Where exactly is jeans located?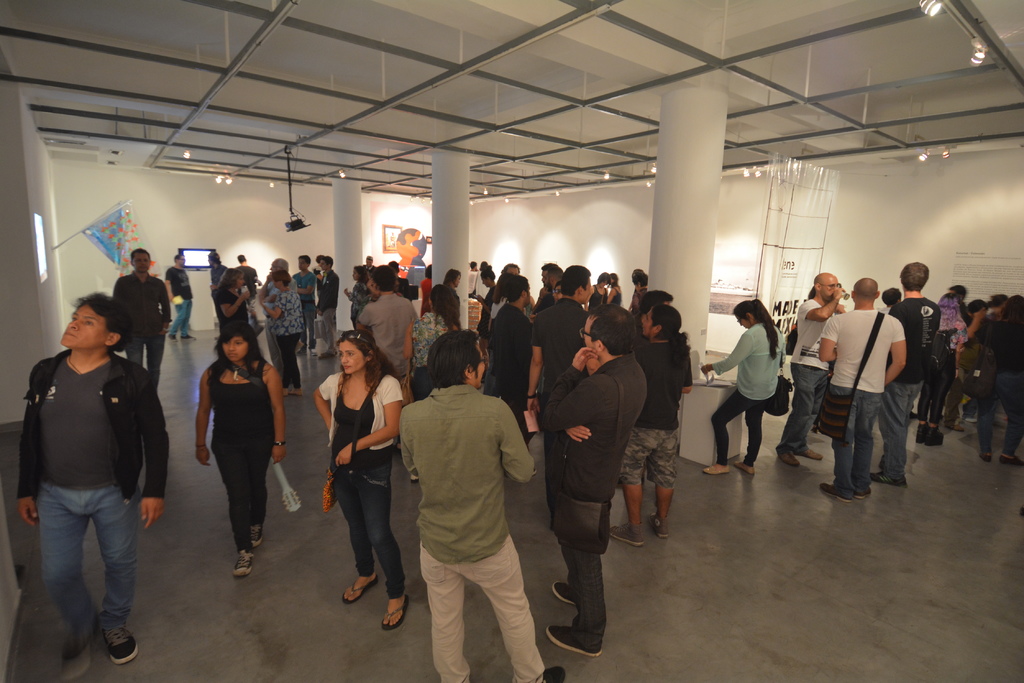
Its bounding box is [left=975, top=398, right=1021, bottom=451].
